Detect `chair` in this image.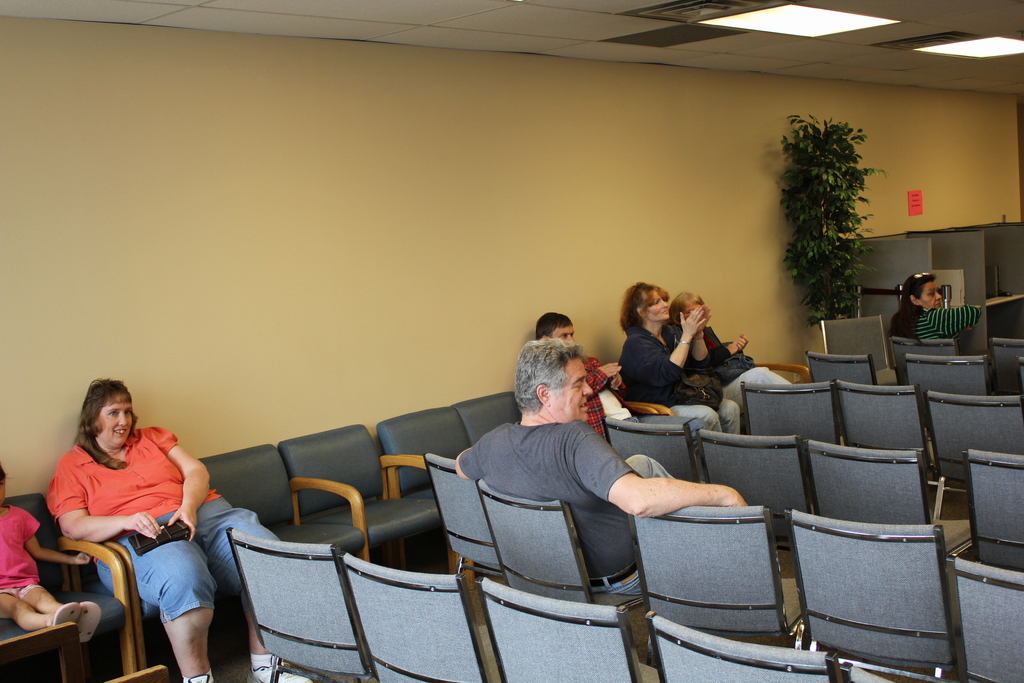
Detection: bbox(689, 431, 811, 508).
